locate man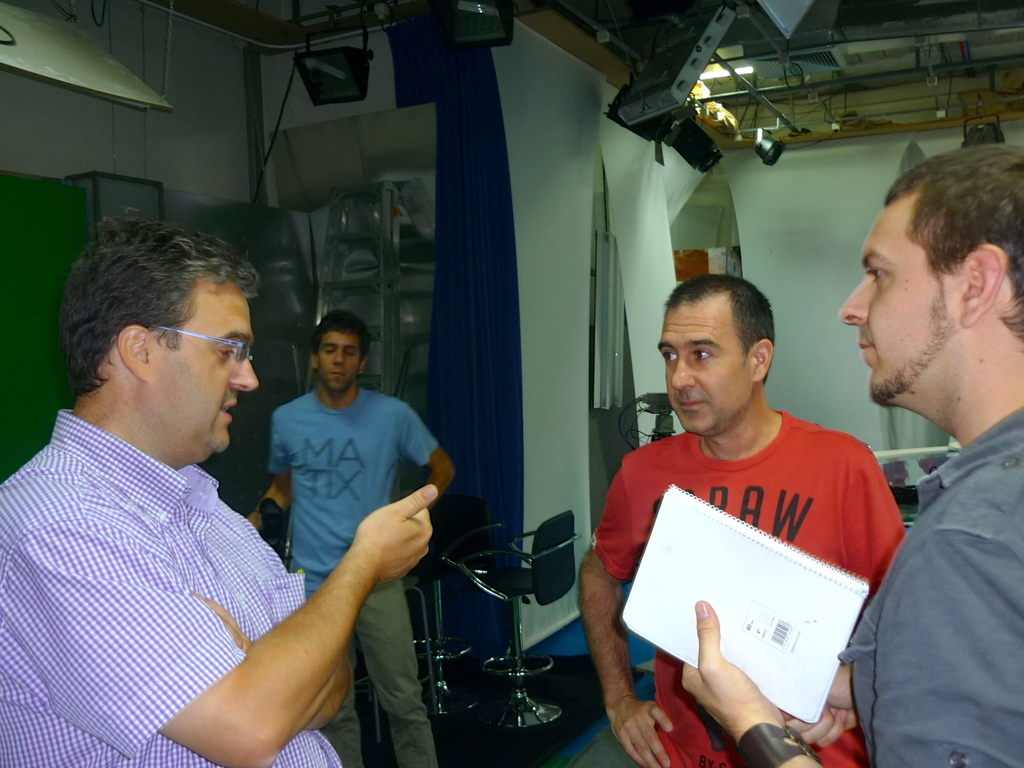
{"left": 0, "top": 213, "right": 442, "bottom": 767}
